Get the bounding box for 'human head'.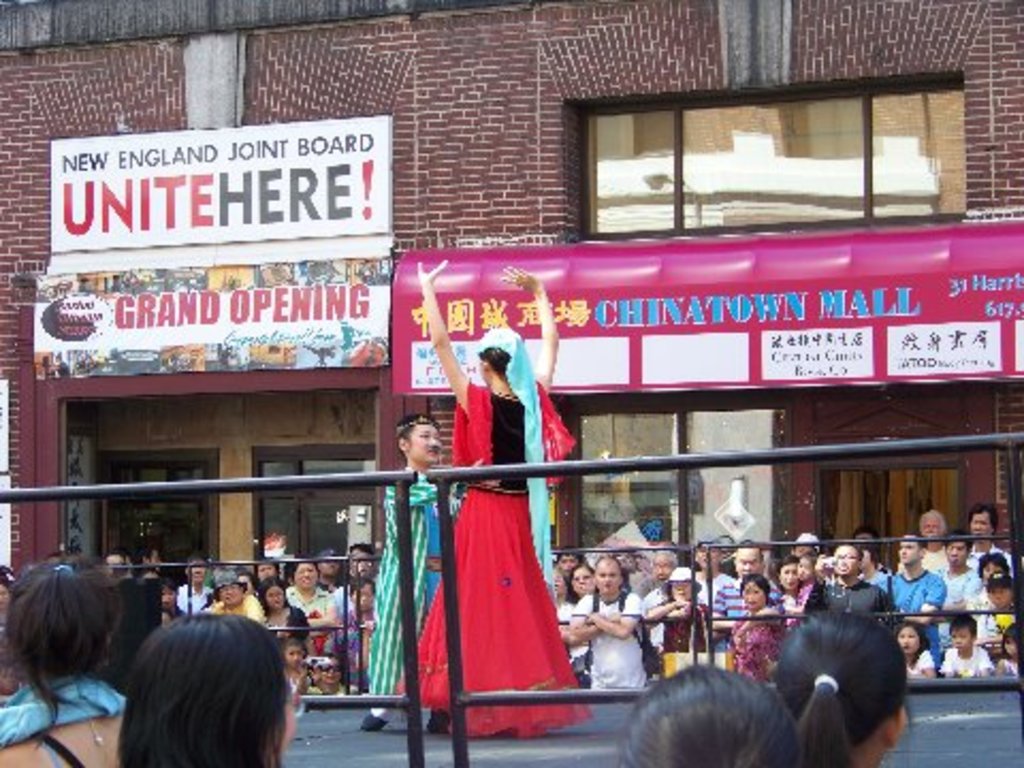
pyautogui.locateOnScreen(254, 557, 275, 582).
